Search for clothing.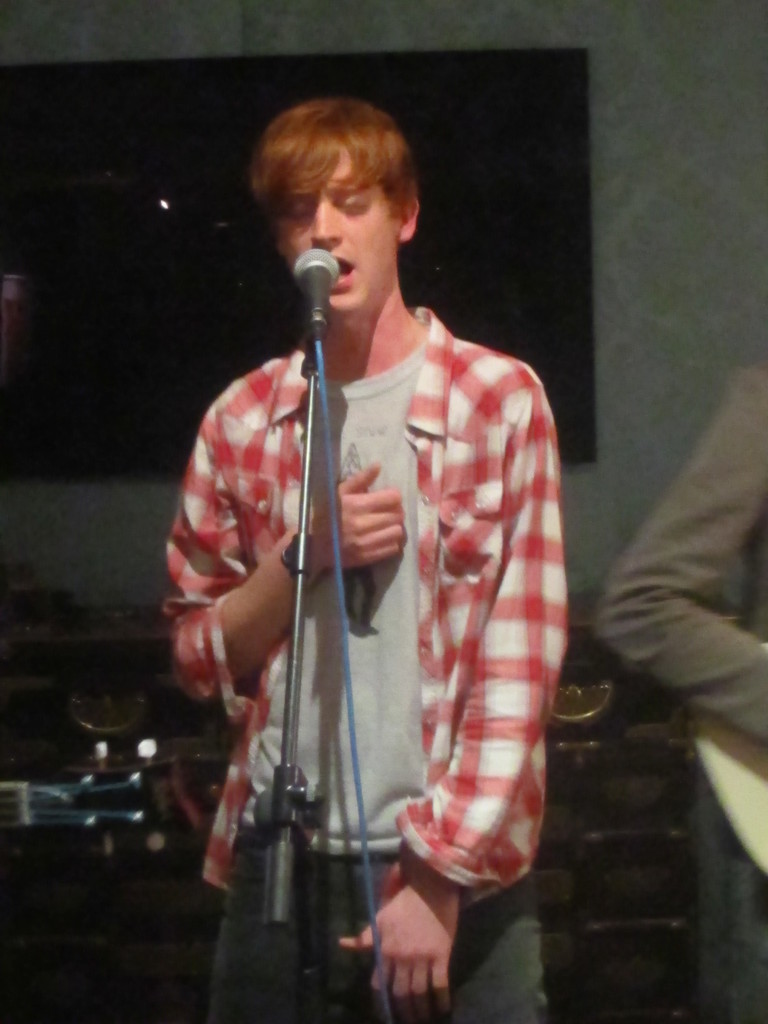
Found at (154, 299, 566, 1023).
